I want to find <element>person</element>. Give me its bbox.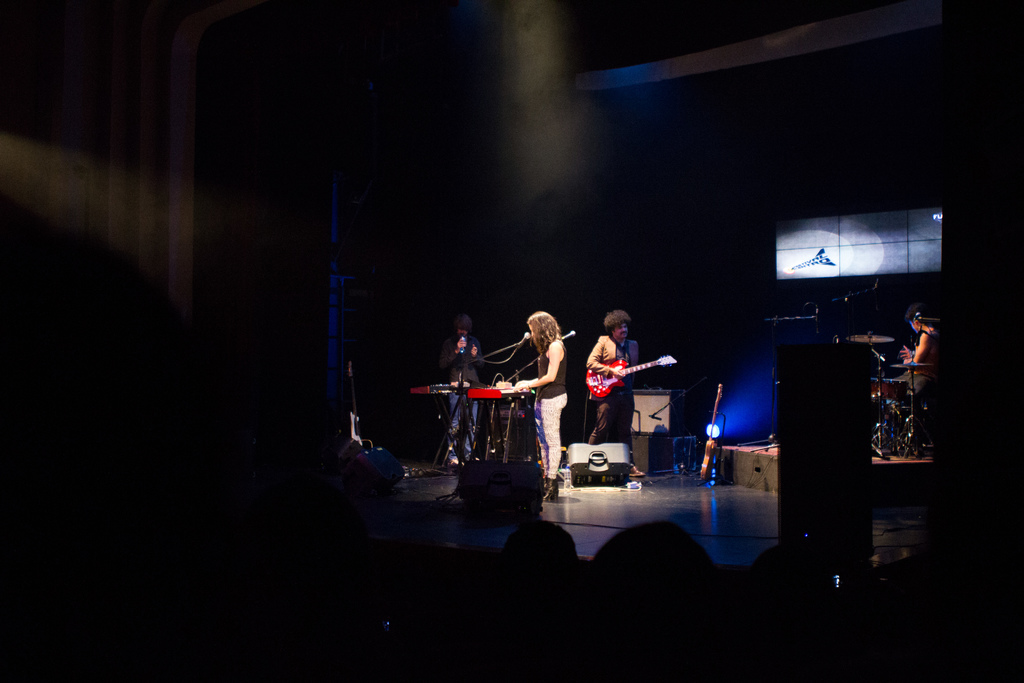
left=589, top=313, right=652, bottom=461.
